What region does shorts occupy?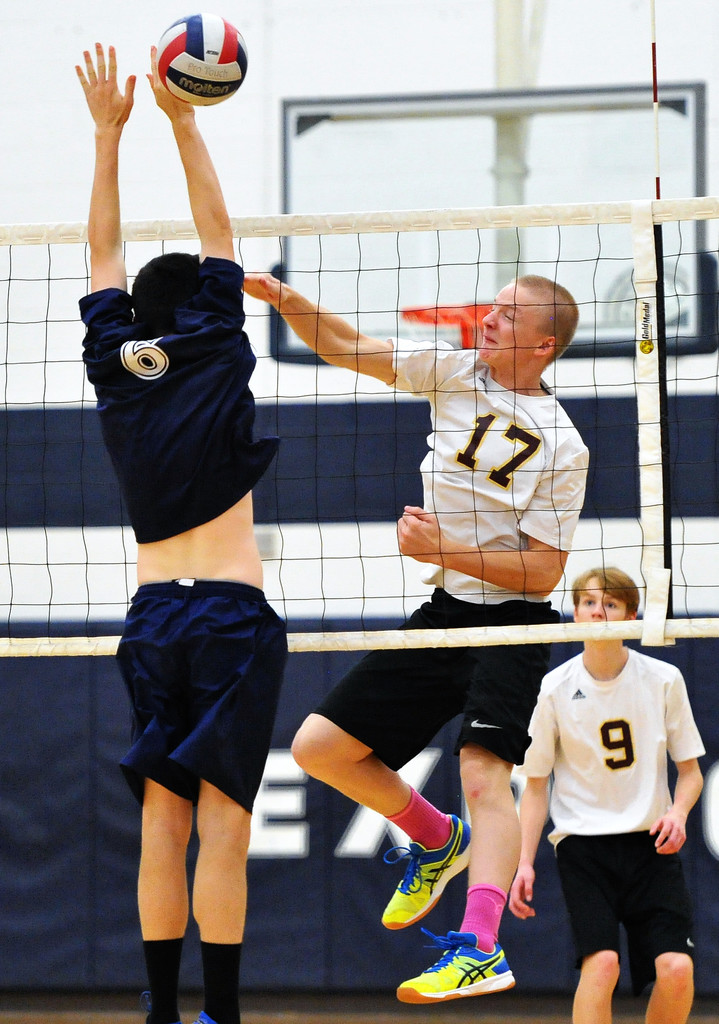
bbox(122, 622, 287, 820).
